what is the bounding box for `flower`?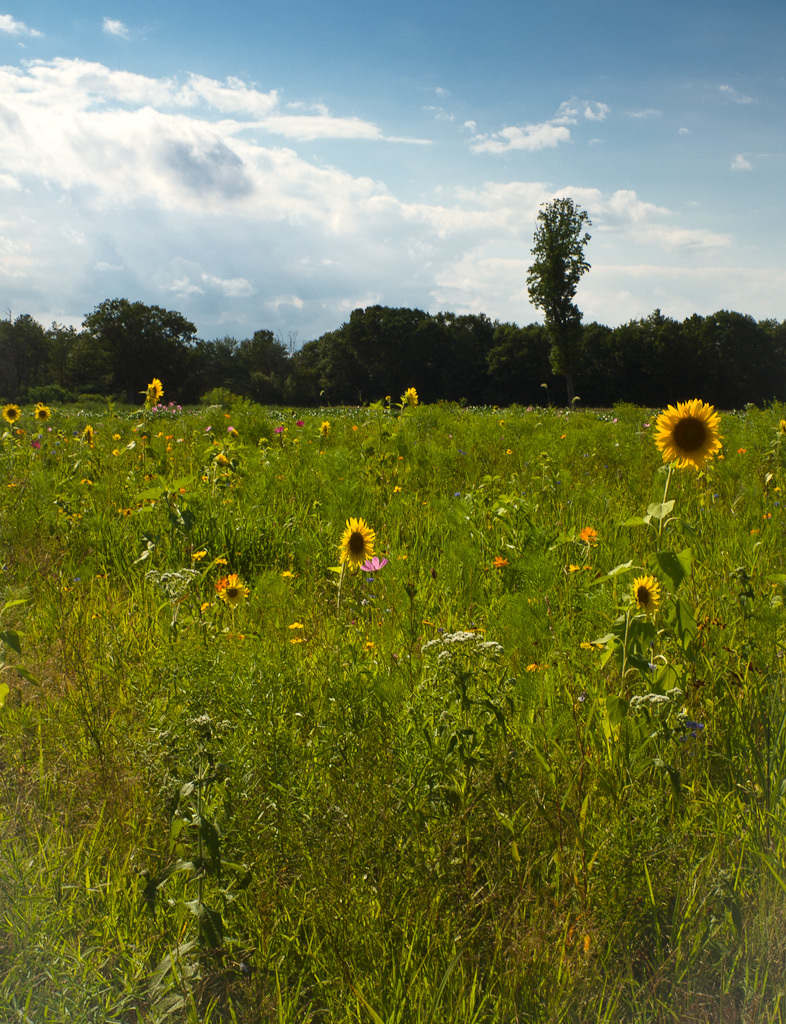
[1,402,18,423].
